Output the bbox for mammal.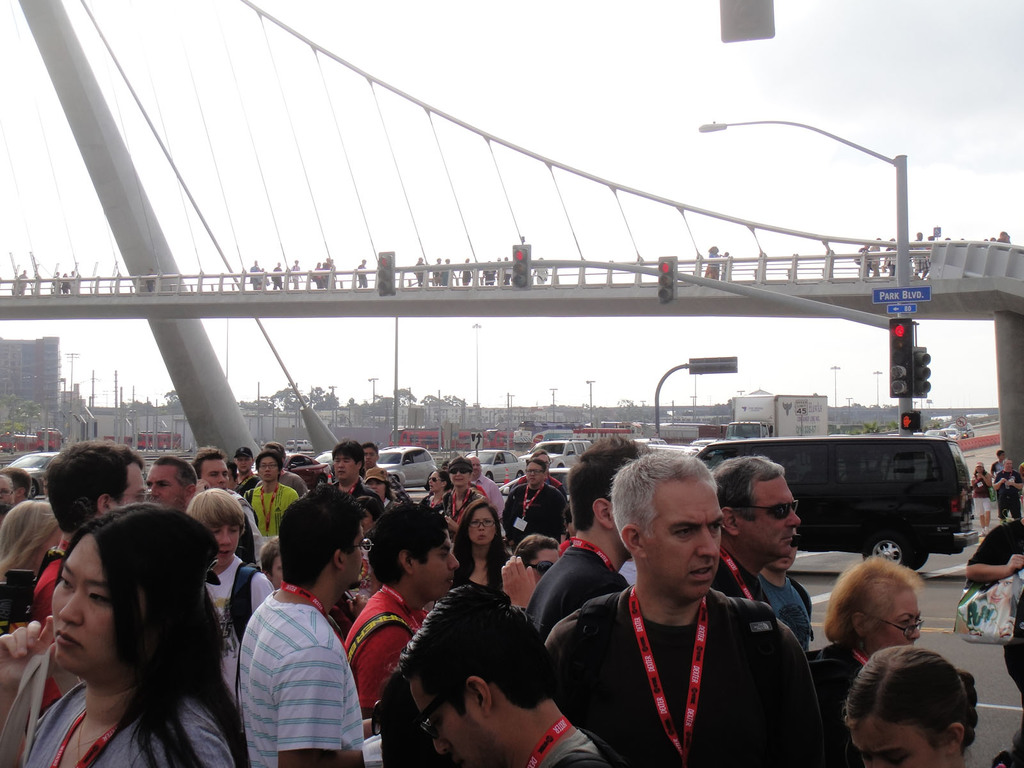
l=0, t=497, r=58, b=641.
